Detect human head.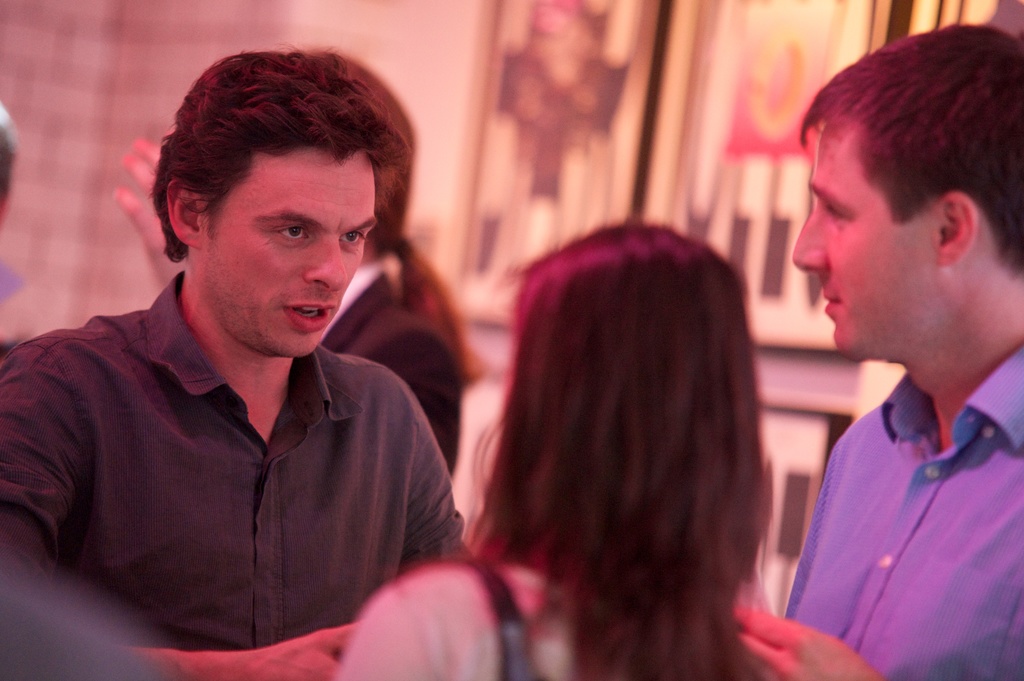
Detected at (x1=518, y1=218, x2=753, y2=499).
